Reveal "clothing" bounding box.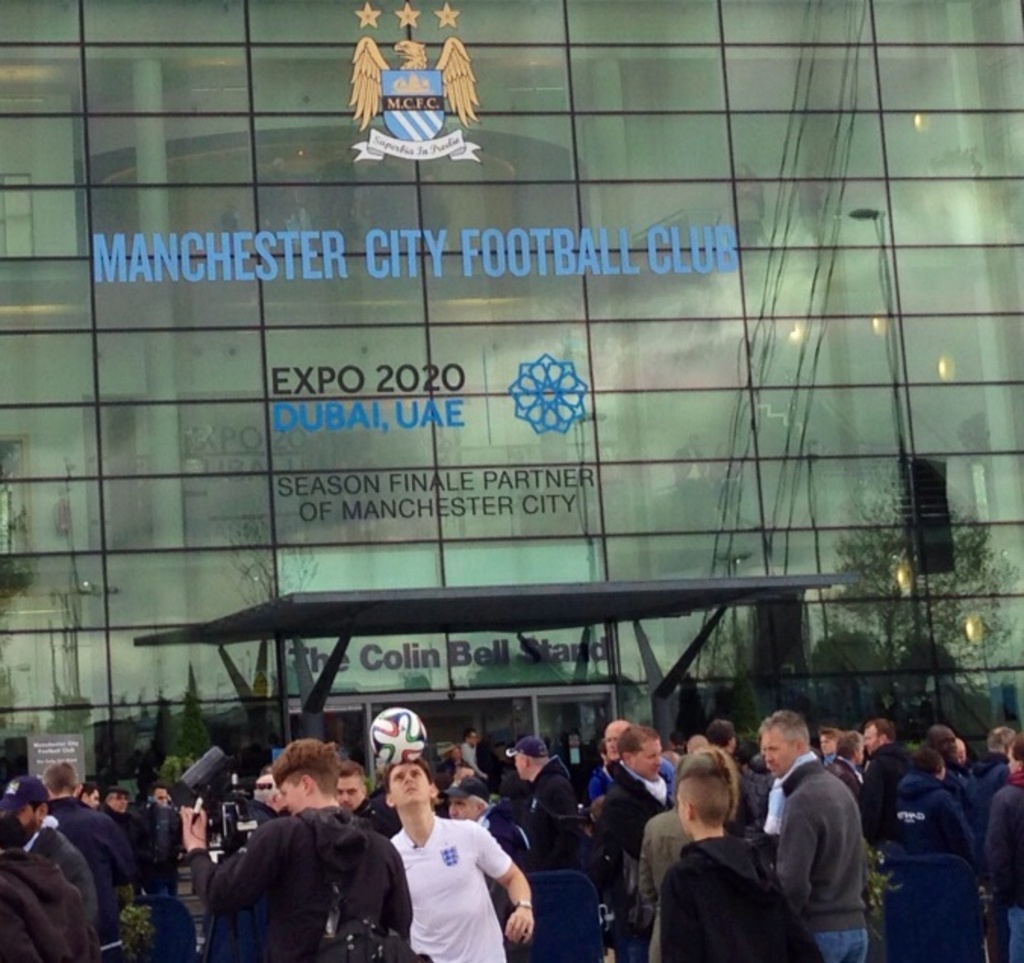
Revealed: rect(766, 751, 866, 961).
